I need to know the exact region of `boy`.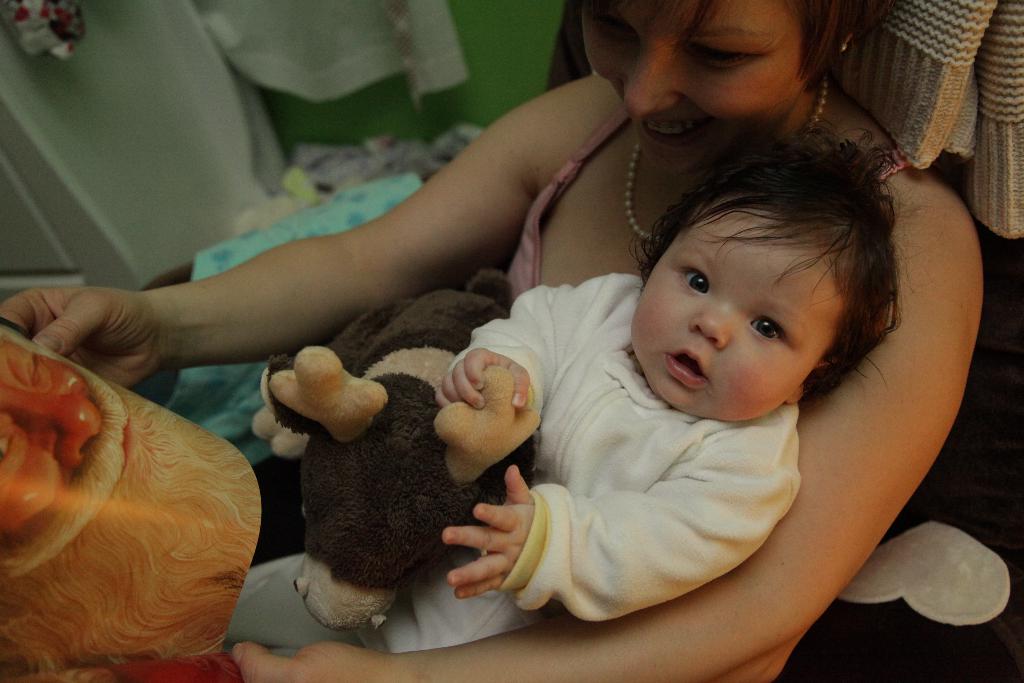
Region: l=170, t=79, r=899, b=653.
